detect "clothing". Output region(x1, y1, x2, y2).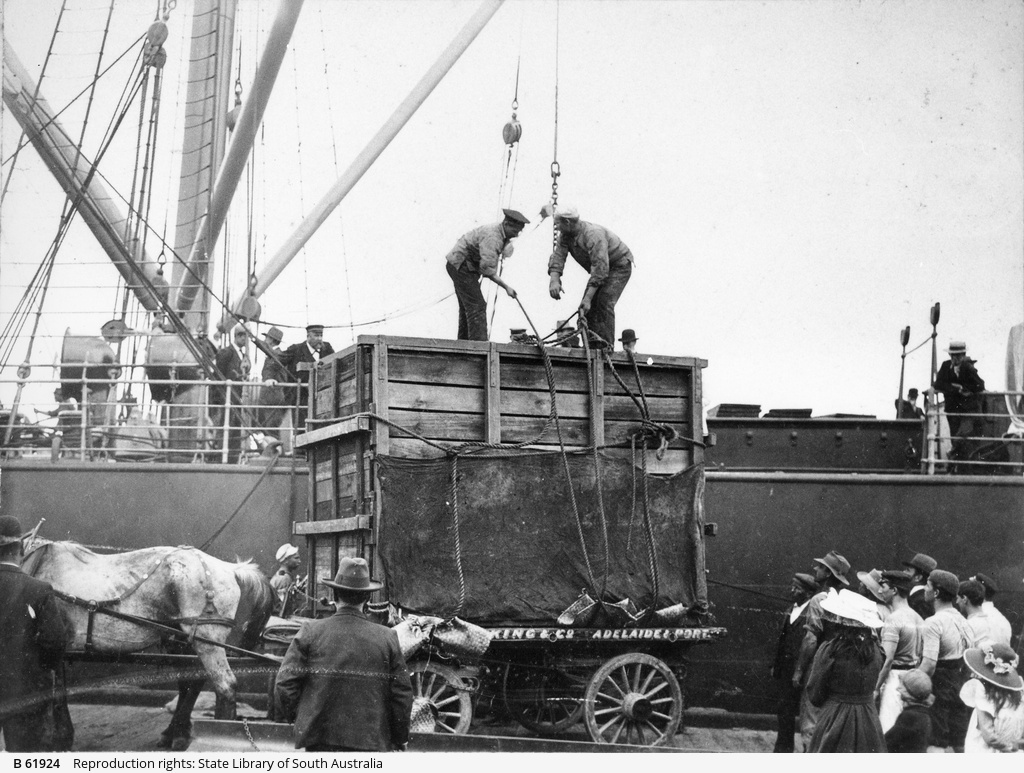
region(0, 561, 67, 753).
